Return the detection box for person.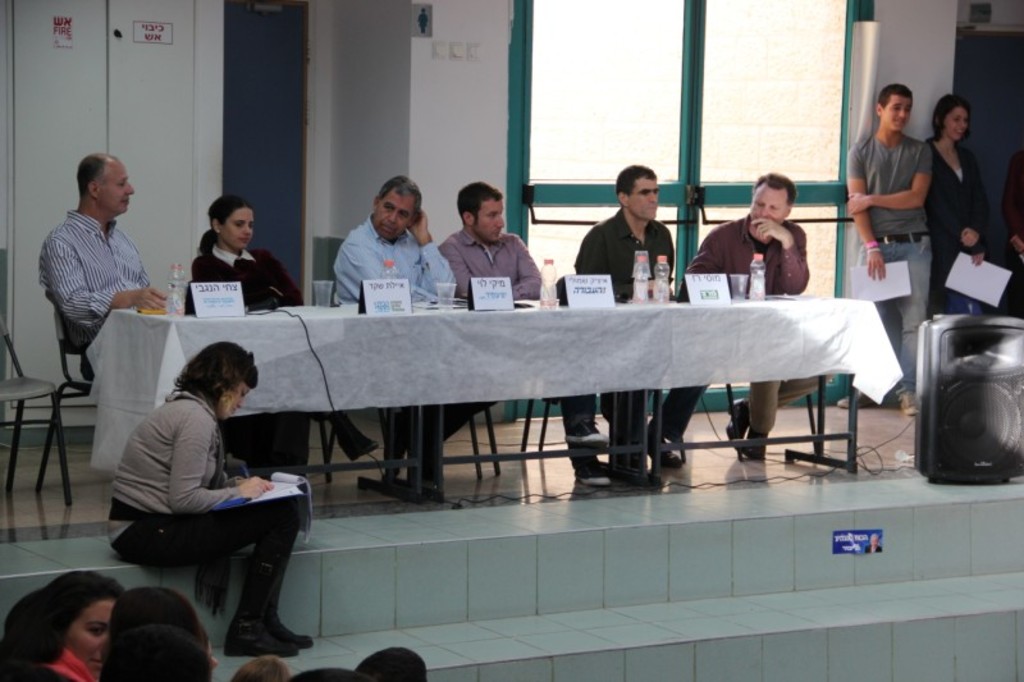
(678, 146, 828, 471).
